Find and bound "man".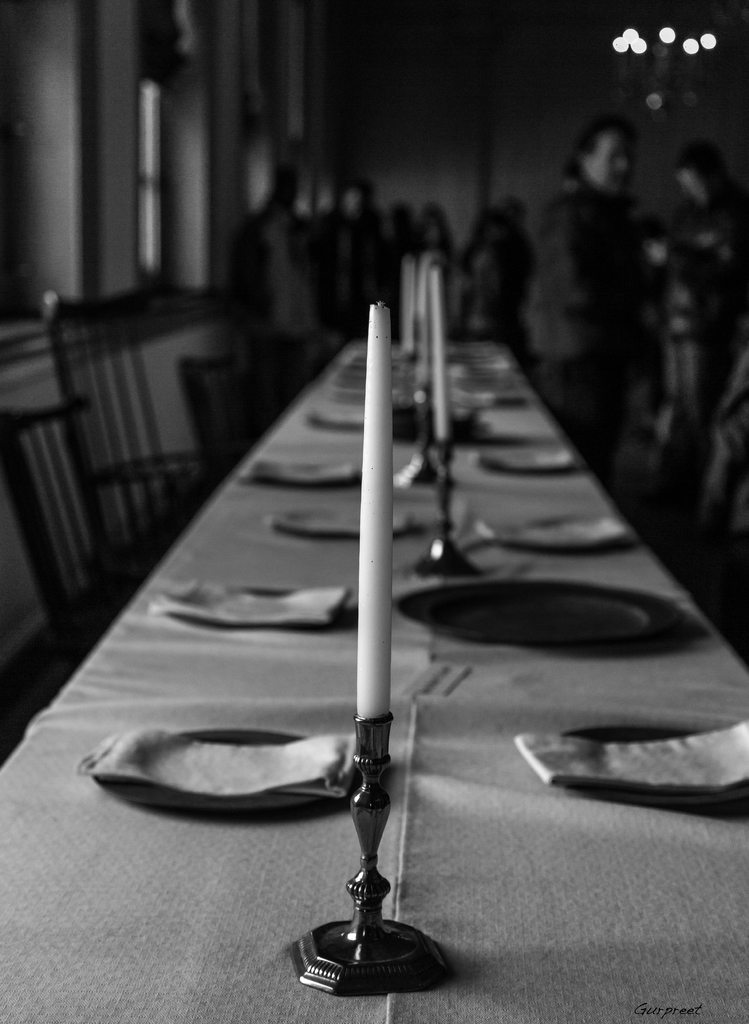
Bound: left=536, top=106, right=685, bottom=457.
